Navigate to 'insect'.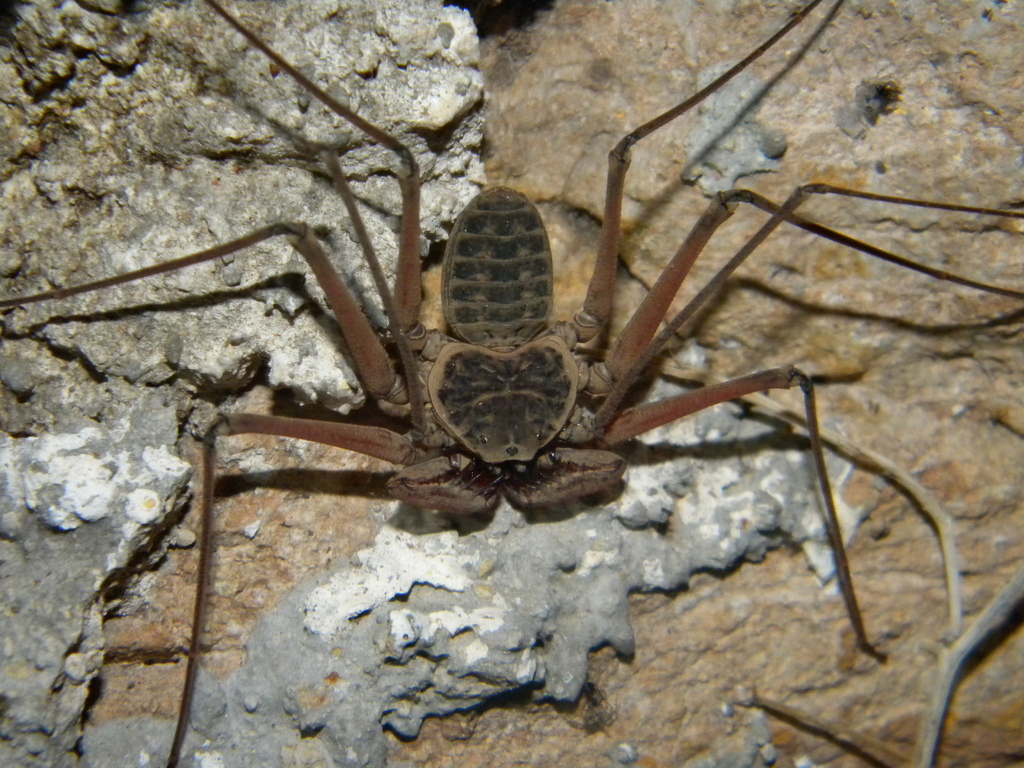
Navigation target: (left=0, top=0, right=1023, bottom=767).
